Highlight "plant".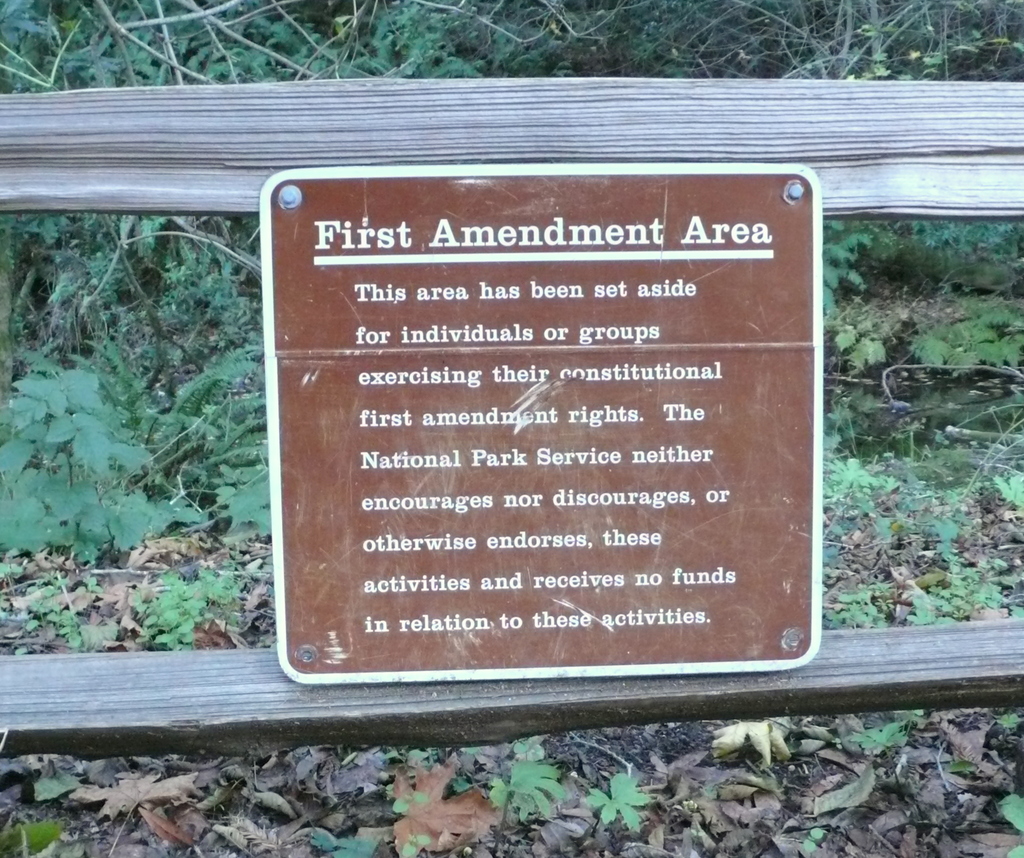
Highlighted region: {"left": 481, "top": 727, "right": 573, "bottom": 845}.
